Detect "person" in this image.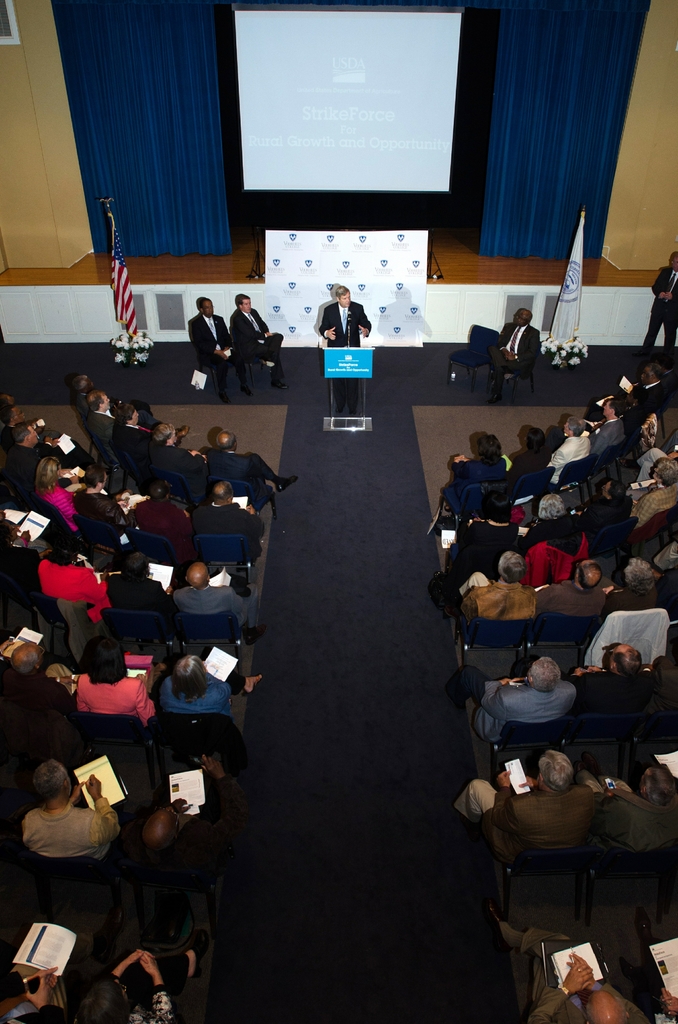
Detection: [108, 387, 169, 455].
